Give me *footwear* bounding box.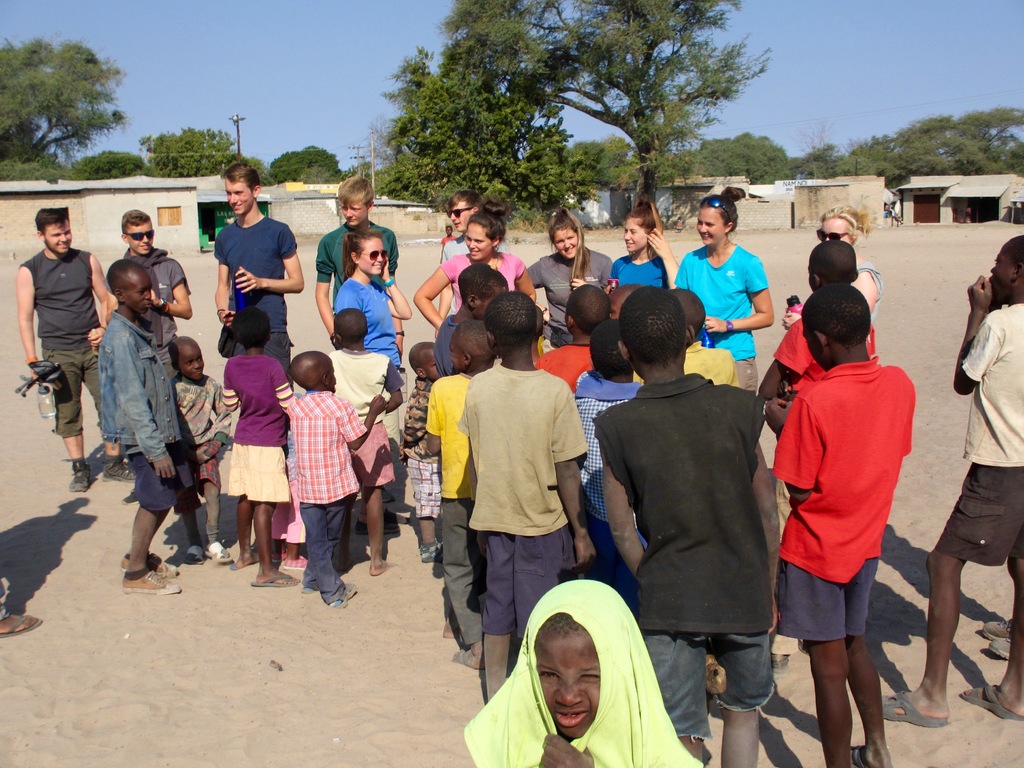
left=881, top=687, right=952, bottom=732.
